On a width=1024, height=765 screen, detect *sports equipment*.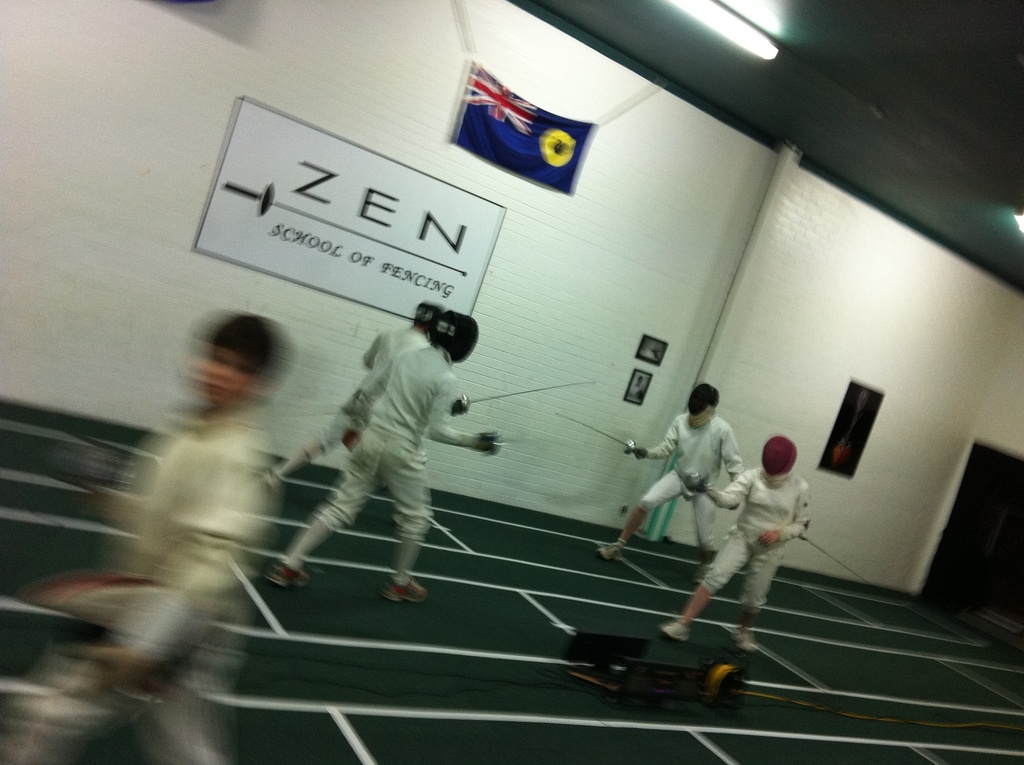
760/435/797/483.
